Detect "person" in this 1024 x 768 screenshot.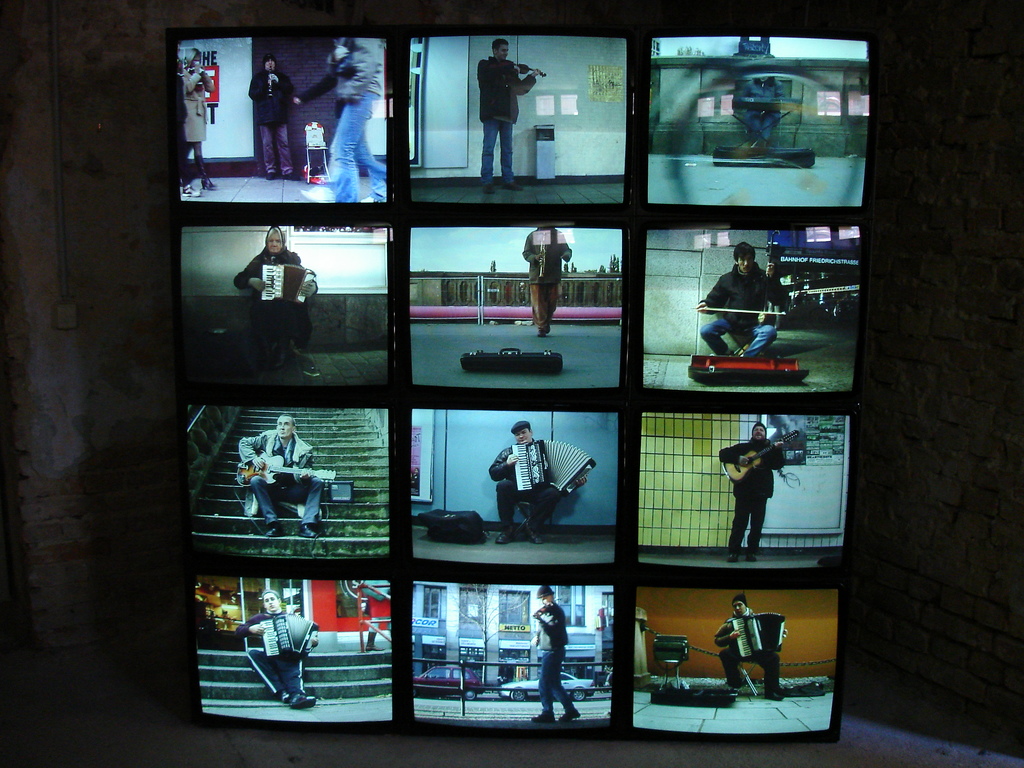
Detection: 717,421,781,564.
